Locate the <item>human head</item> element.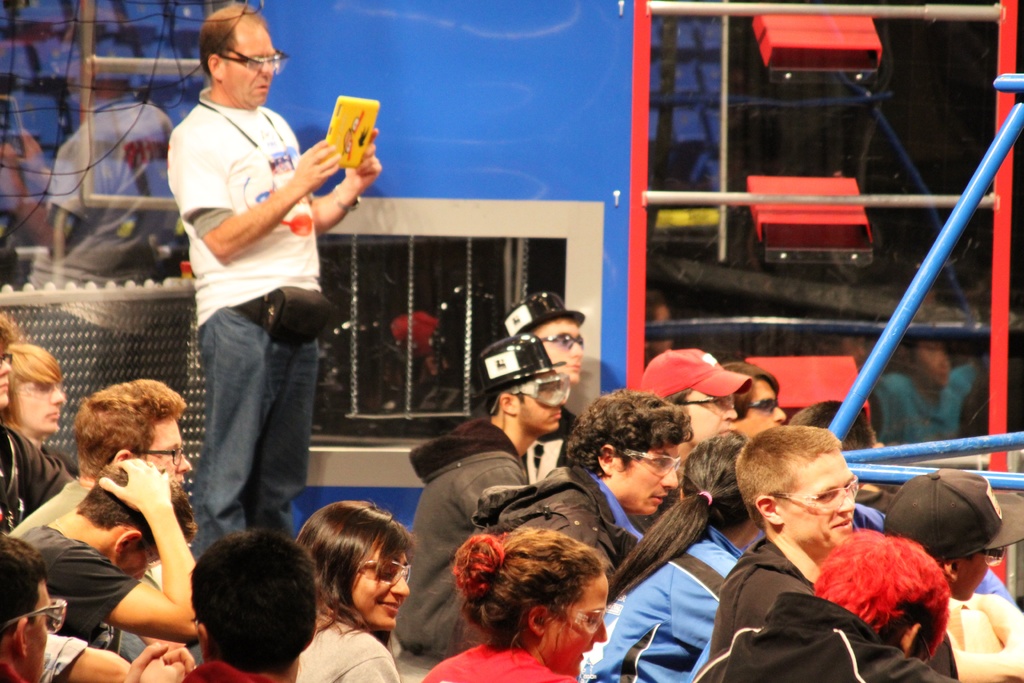
Element bbox: l=815, t=530, r=948, b=660.
